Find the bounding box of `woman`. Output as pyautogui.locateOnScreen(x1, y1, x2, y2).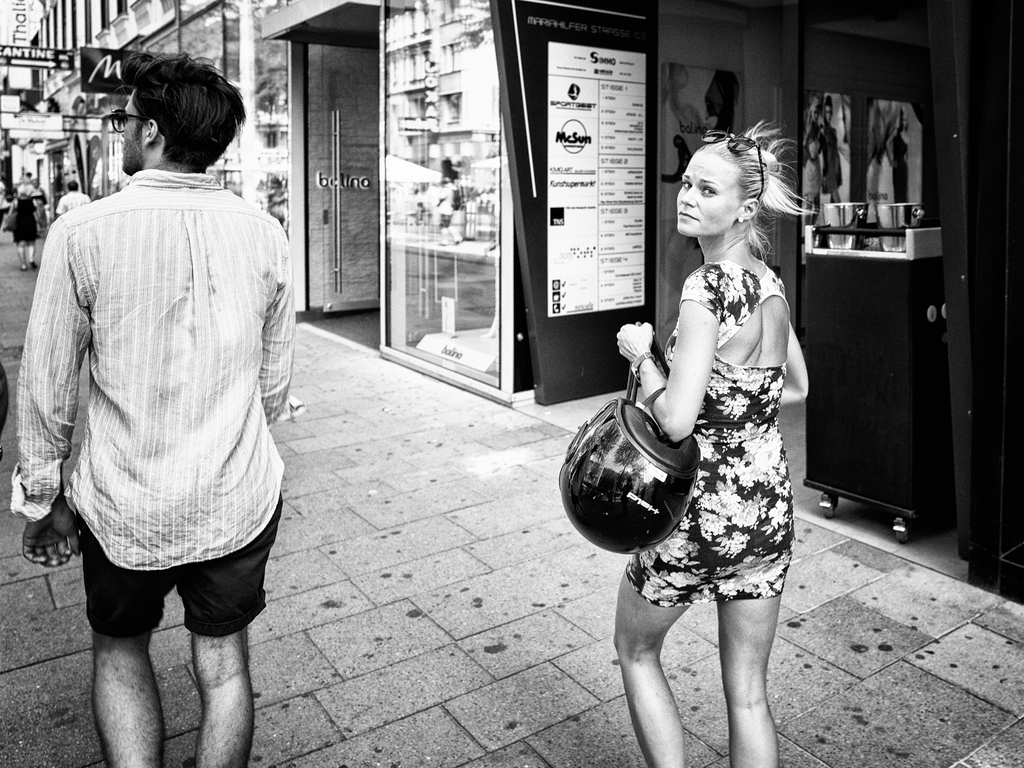
pyautogui.locateOnScreen(608, 111, 809, 767).
